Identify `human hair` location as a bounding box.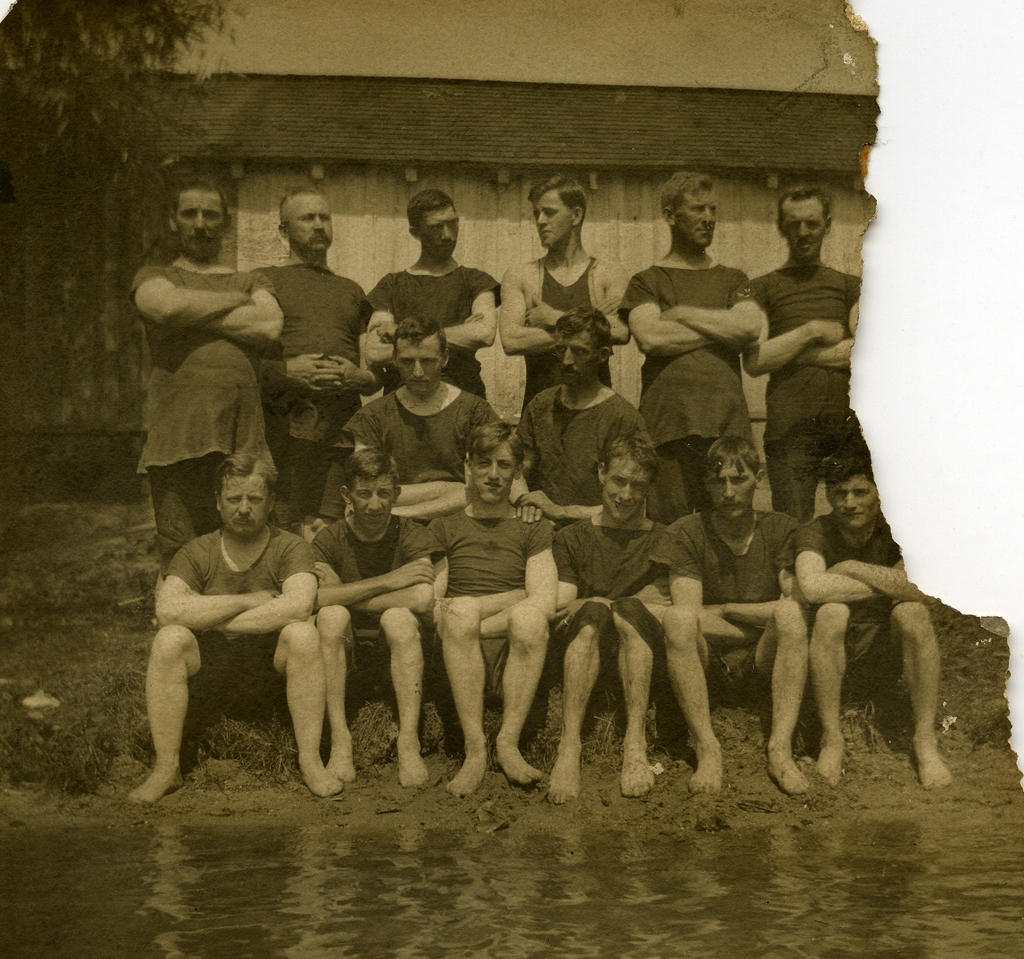
pyautogui.locateOnScreen(343, 448, 407, 496).
